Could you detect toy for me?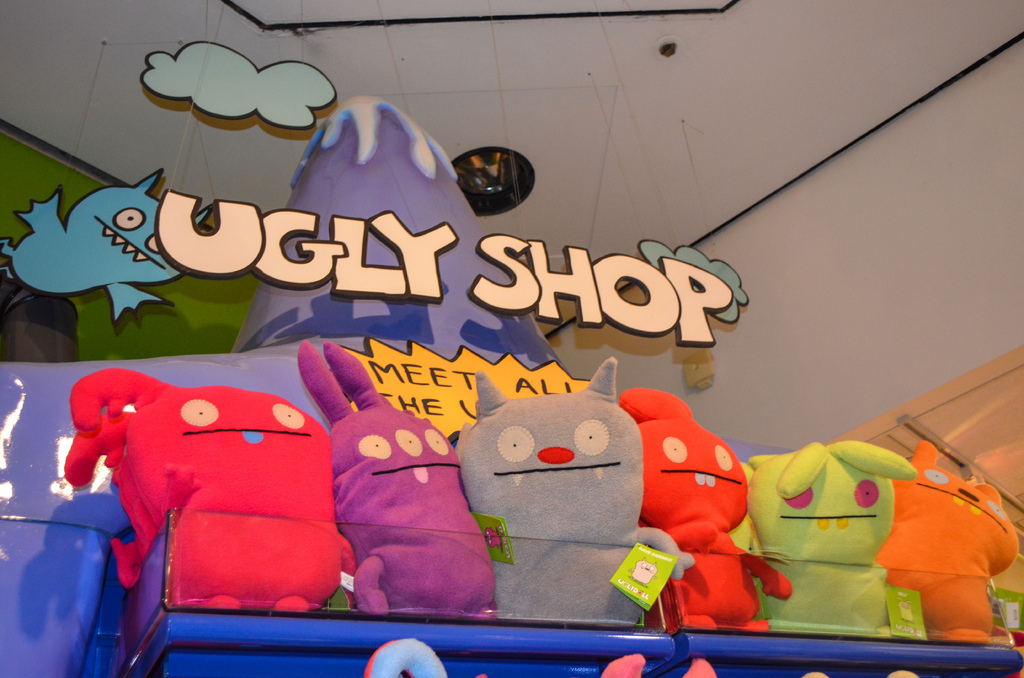
Detection result: box=[445, 352, 685, 627].
